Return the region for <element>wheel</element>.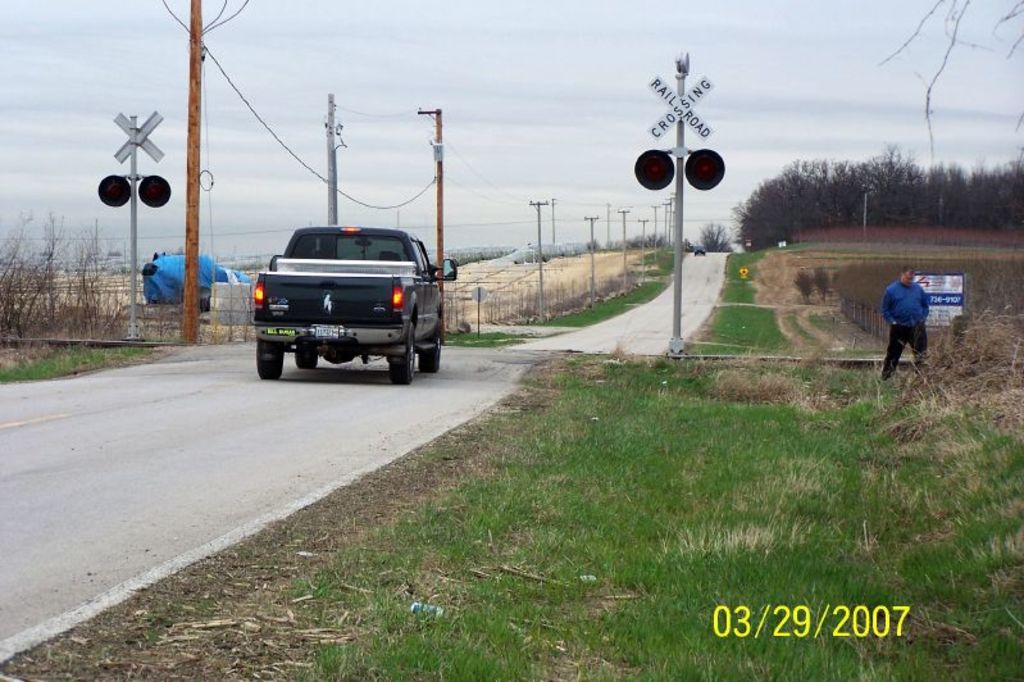
(left=293, top=346, right=319, bottom=368).
